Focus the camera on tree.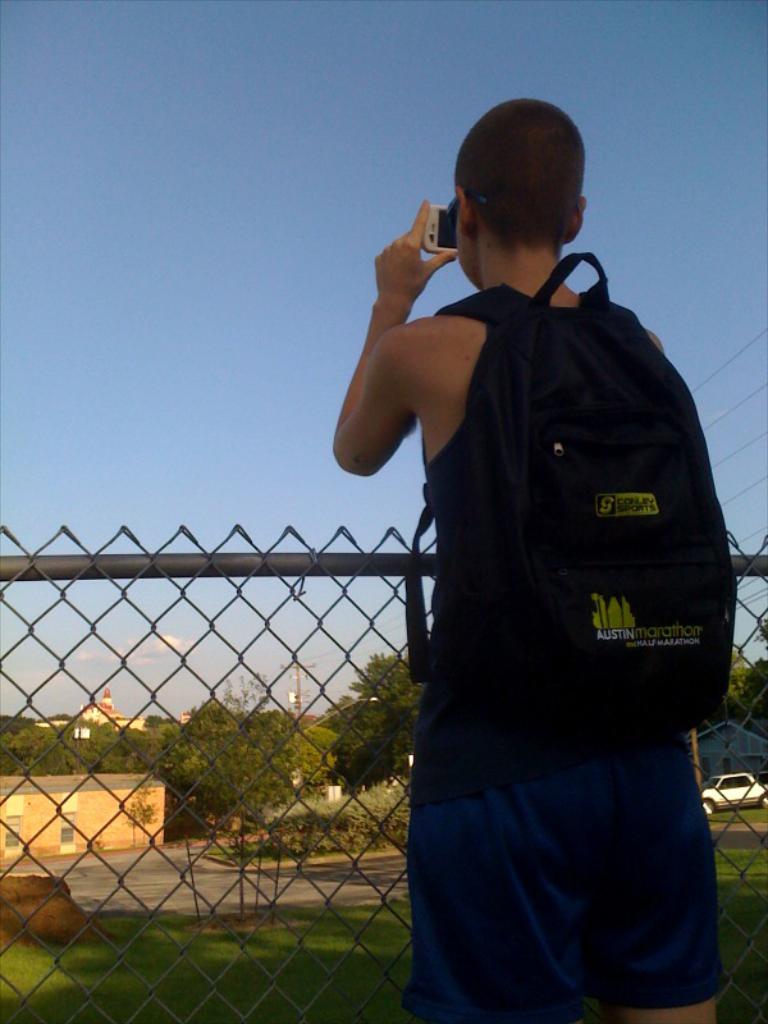
Focus region: bbox=(323, 648, 428, 801).
